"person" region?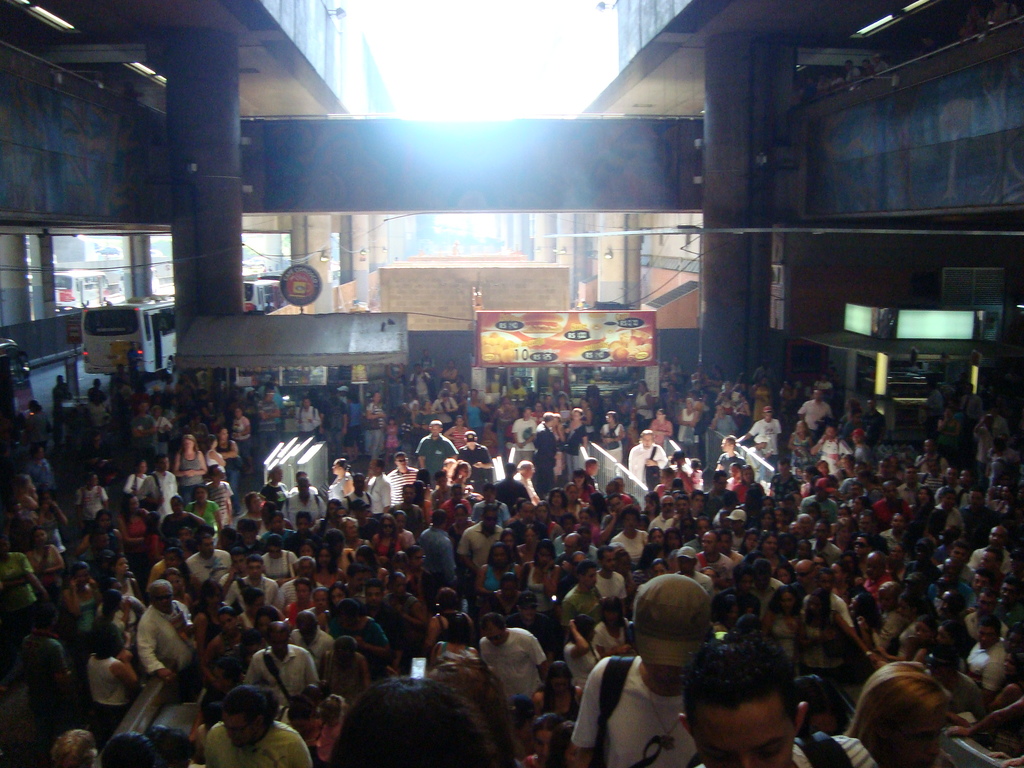
925,380,947,429
